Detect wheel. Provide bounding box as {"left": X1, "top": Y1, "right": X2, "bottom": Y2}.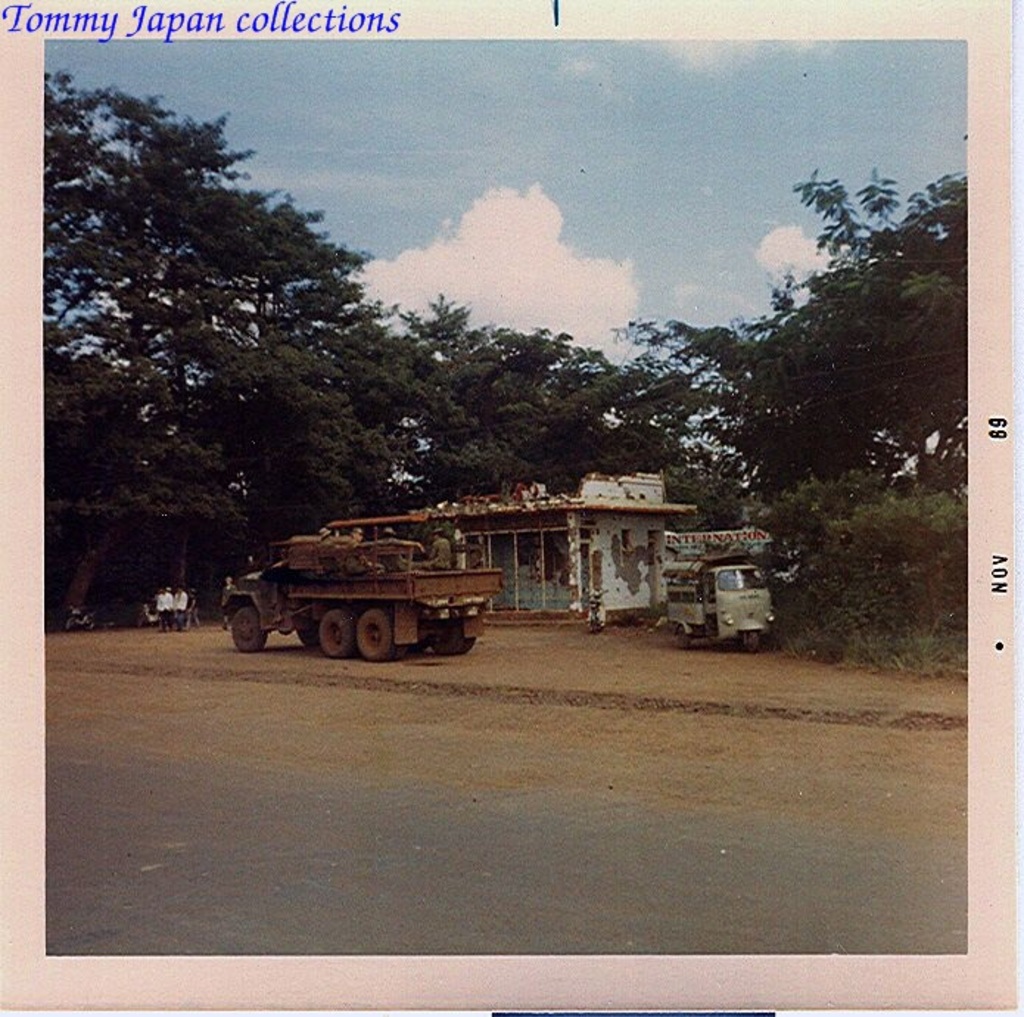
{"left": 228, "top": 606, "right": 268, "bottom": 656}.
